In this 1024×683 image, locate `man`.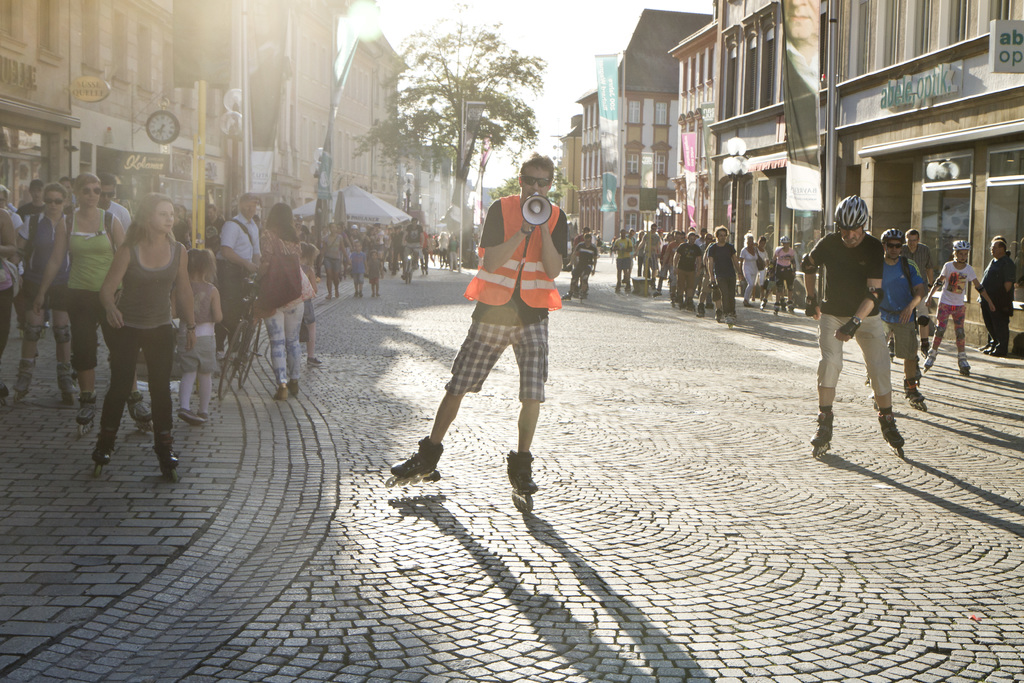
Bounding box: pyautogui.locateOnScreen(892, 228, 931, 358).
